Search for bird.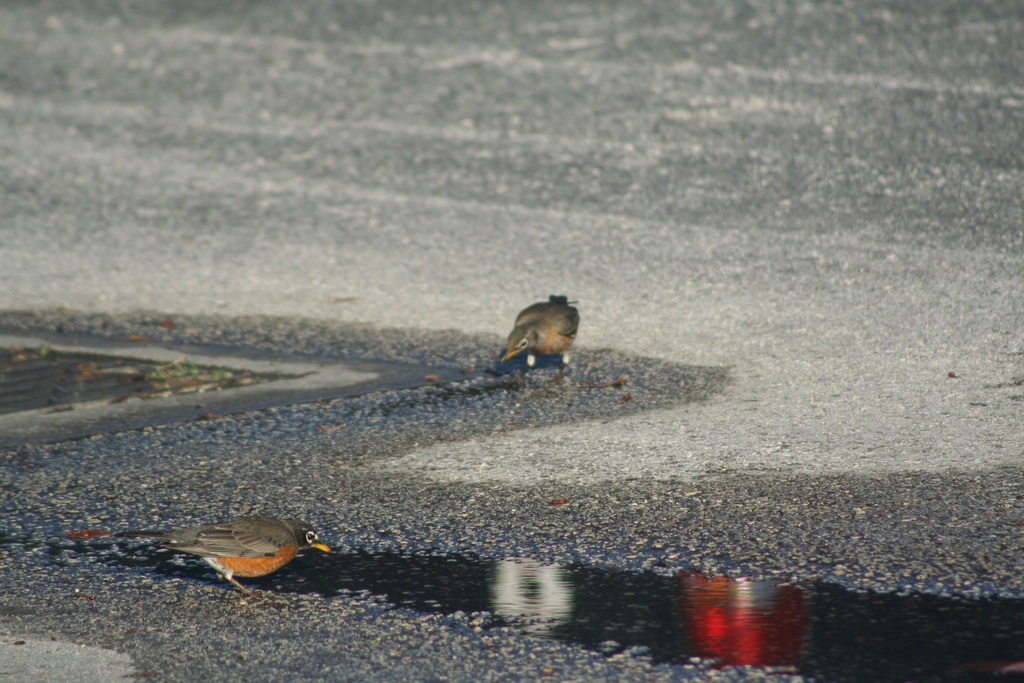
Found at (x1=68, y1=525, x2=330, y2=604).
